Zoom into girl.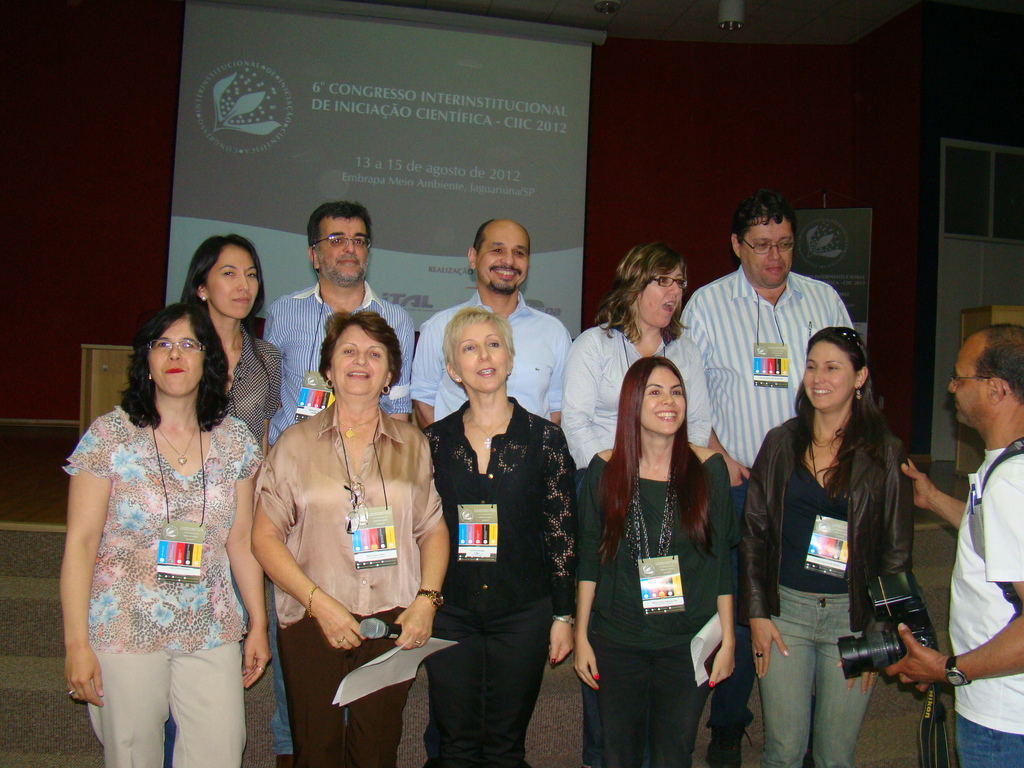
Zoom target: (x1=156, y1=239, x2=296, y2=767).
